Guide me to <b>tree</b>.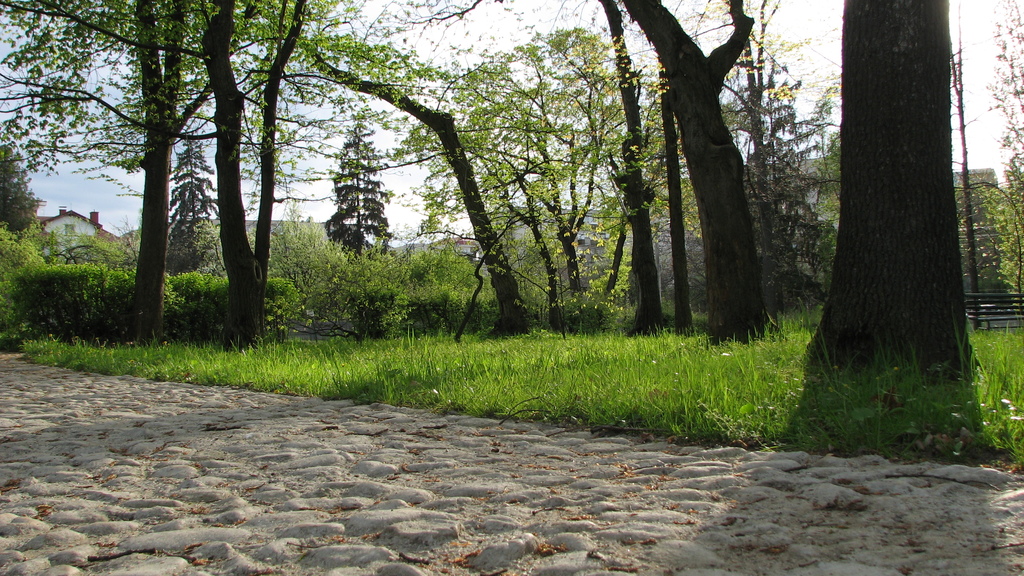
Guidance: bbox=(325, 118, 399, 257).
